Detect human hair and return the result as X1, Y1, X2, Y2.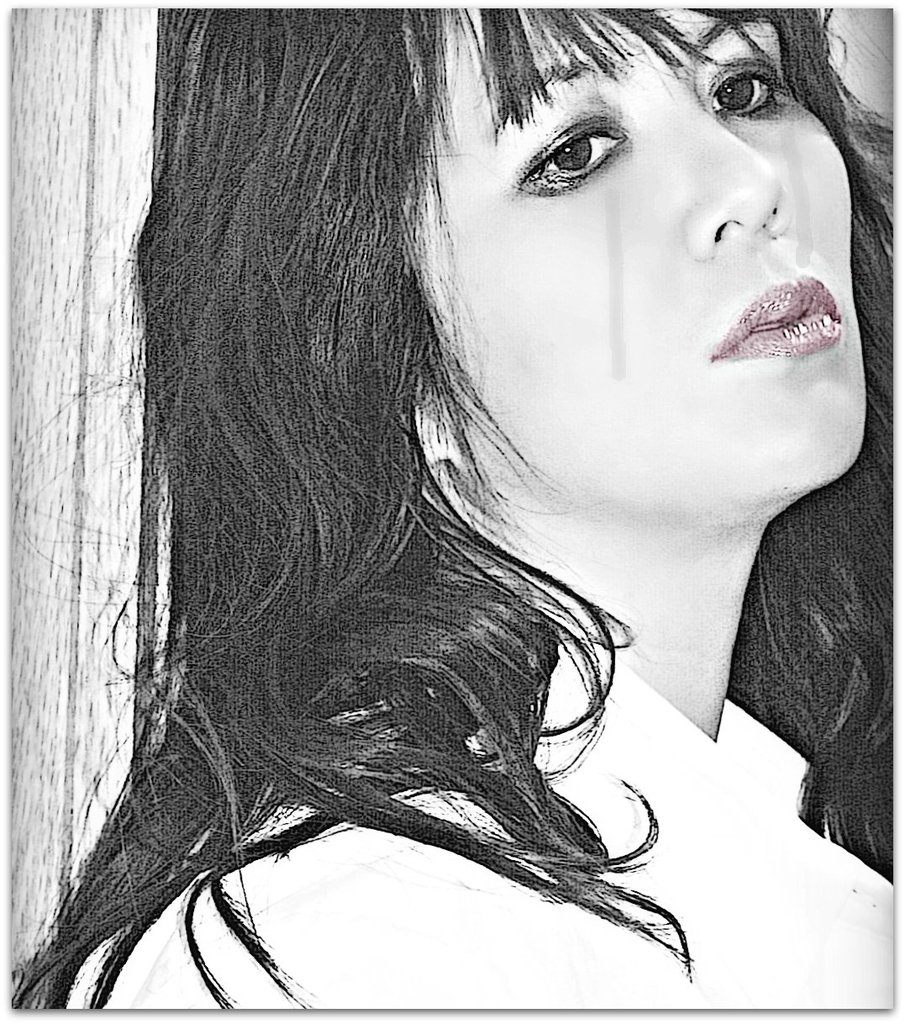
6, 0, 865, 1016.
